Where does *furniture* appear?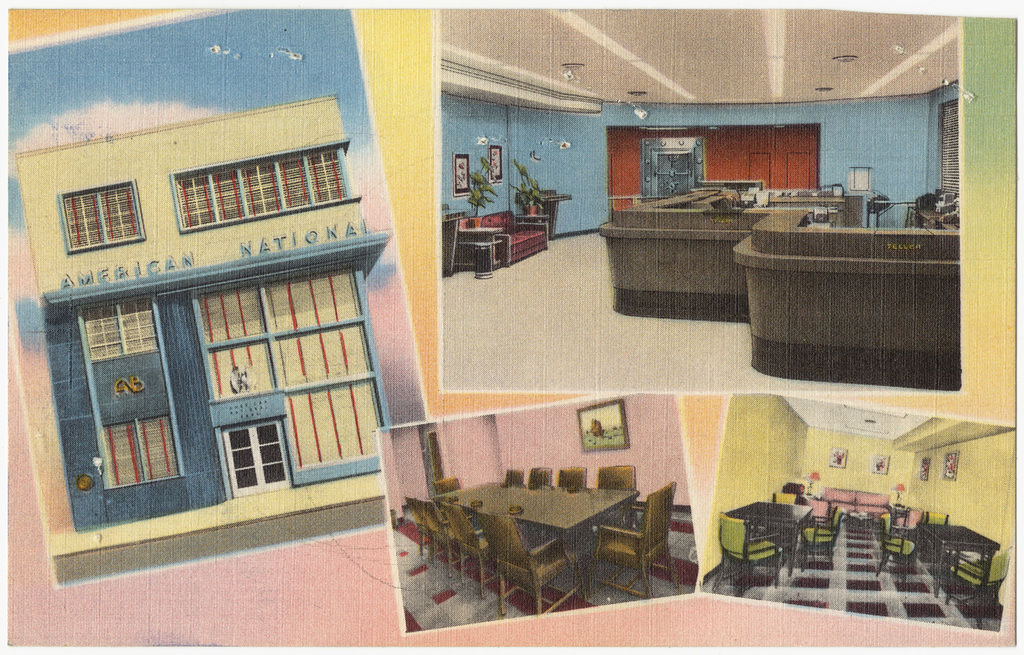
Appears at bbox=[441, 214, 457, 279].
